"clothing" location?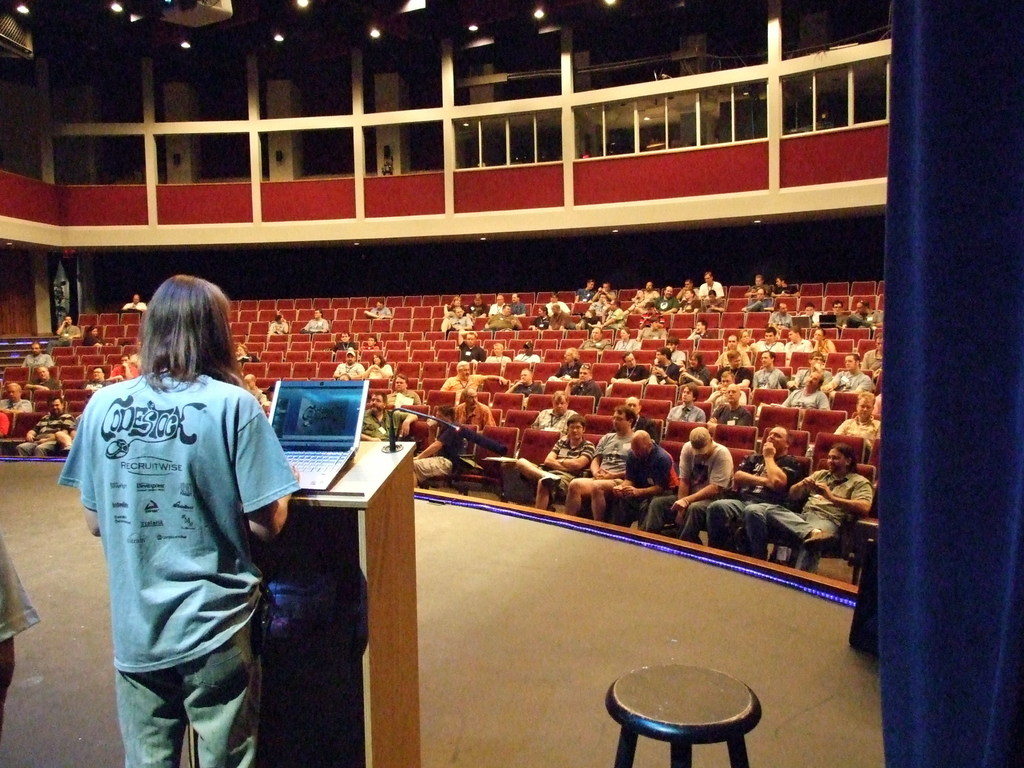
[x1=769, y1=309, x2=793, y2=328]
